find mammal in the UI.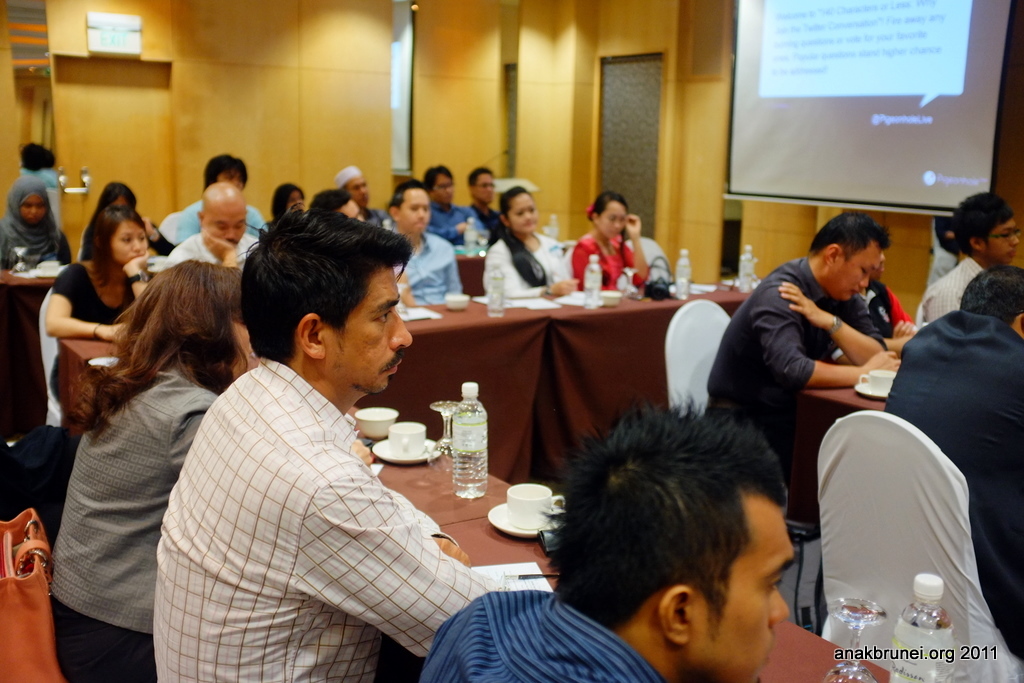
UI element at (left=489, top=178, right=588, bottom=291).
